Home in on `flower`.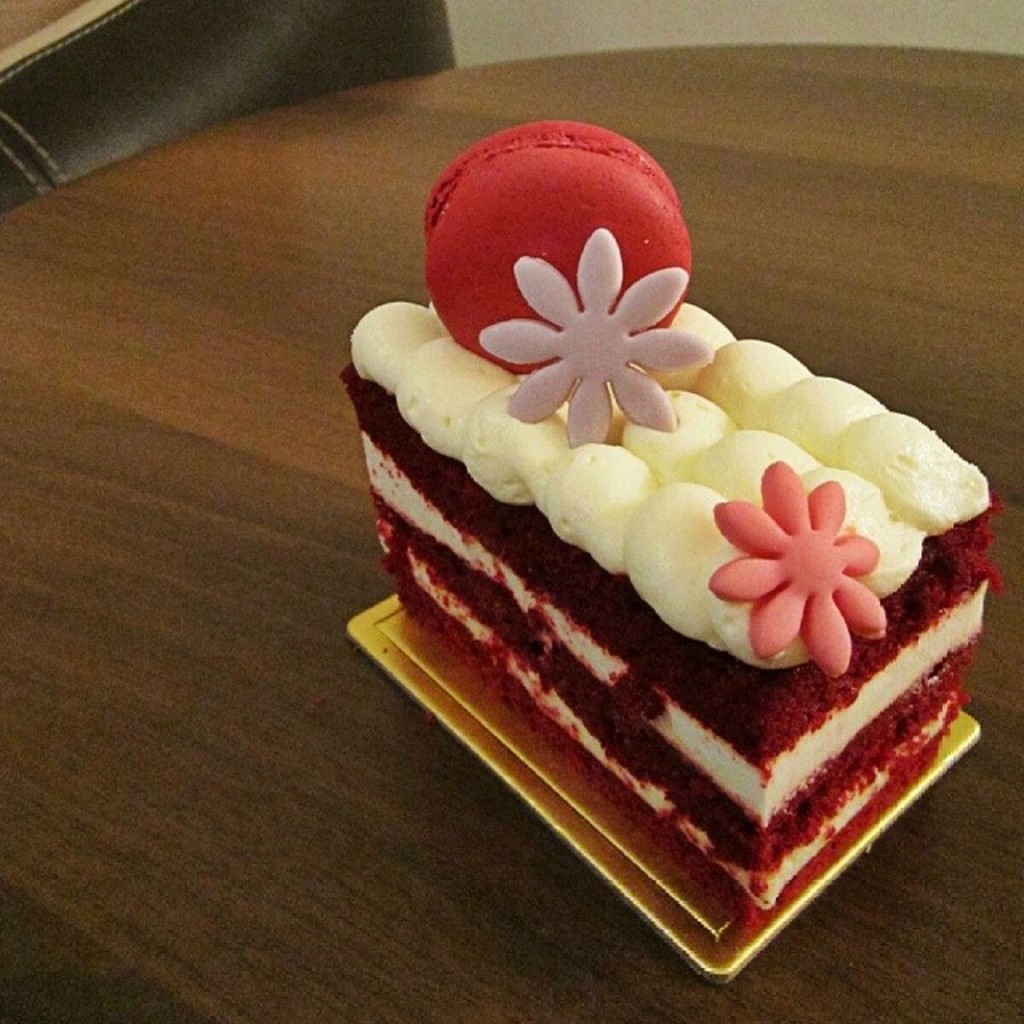
Homed in at <region>469, 197, 728, 437</region>.
